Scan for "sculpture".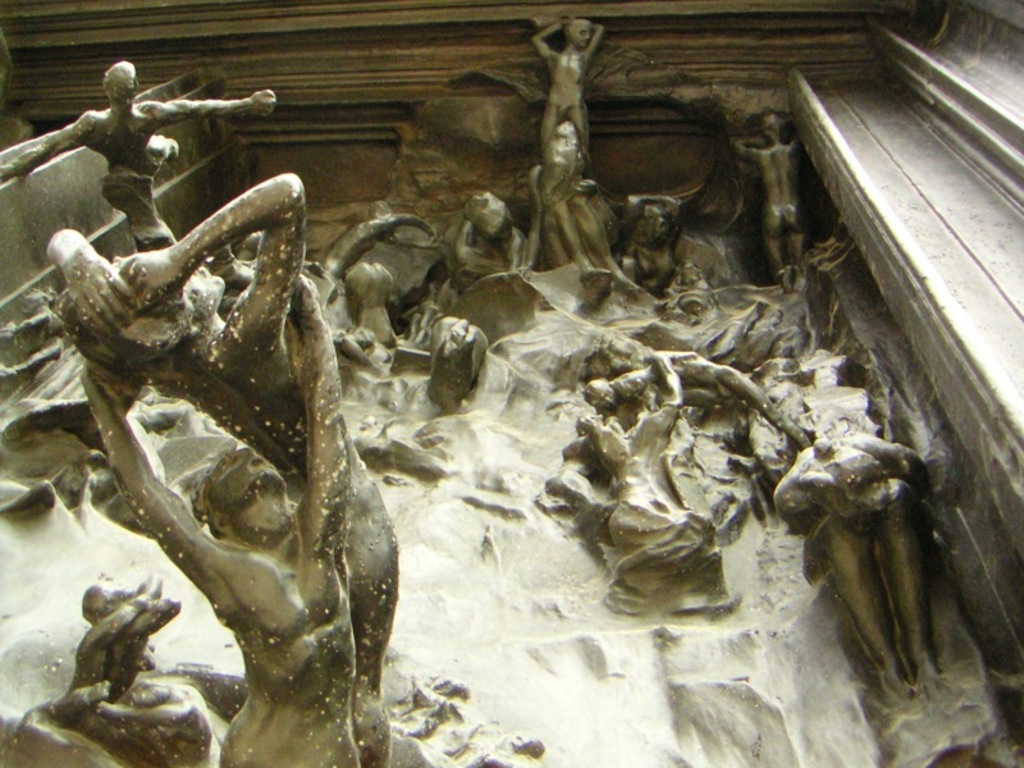
Scan result: {"x1": 716, "y1": 108, "x2": 826, "y2": 291}.
